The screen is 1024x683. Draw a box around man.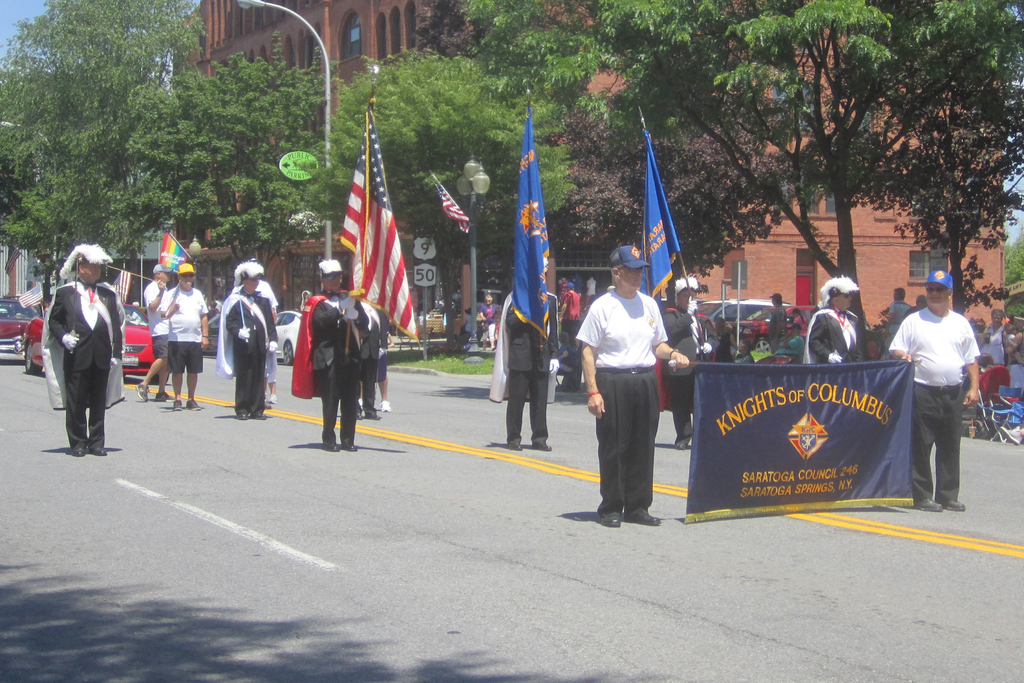
bbox(50, 242, 125, 462).
